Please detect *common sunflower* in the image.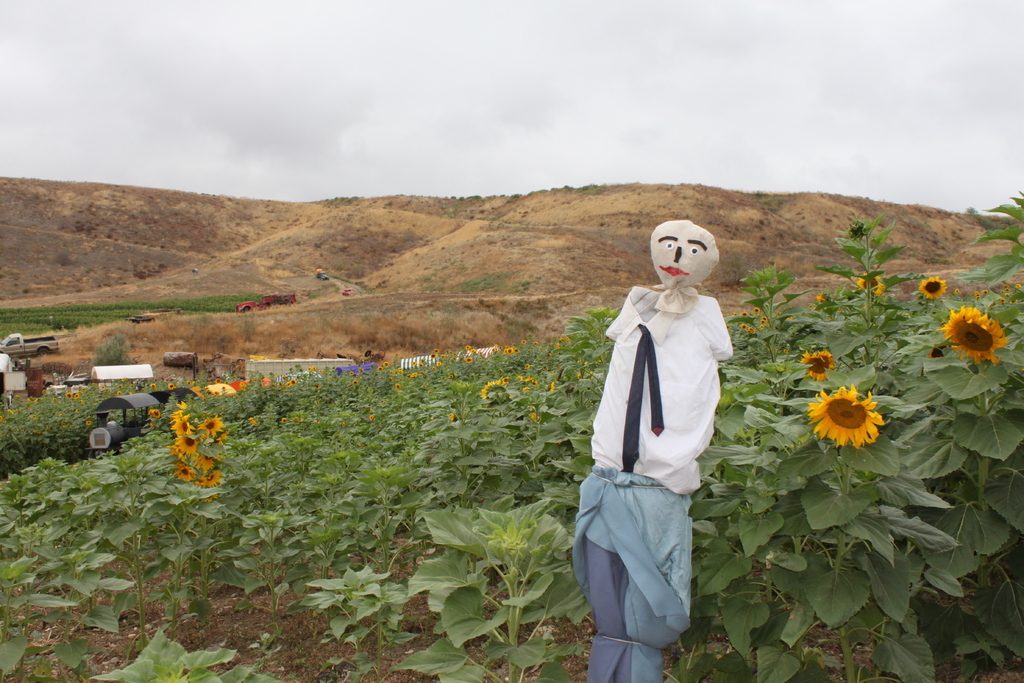
detection(204, 411, 224, 435).
